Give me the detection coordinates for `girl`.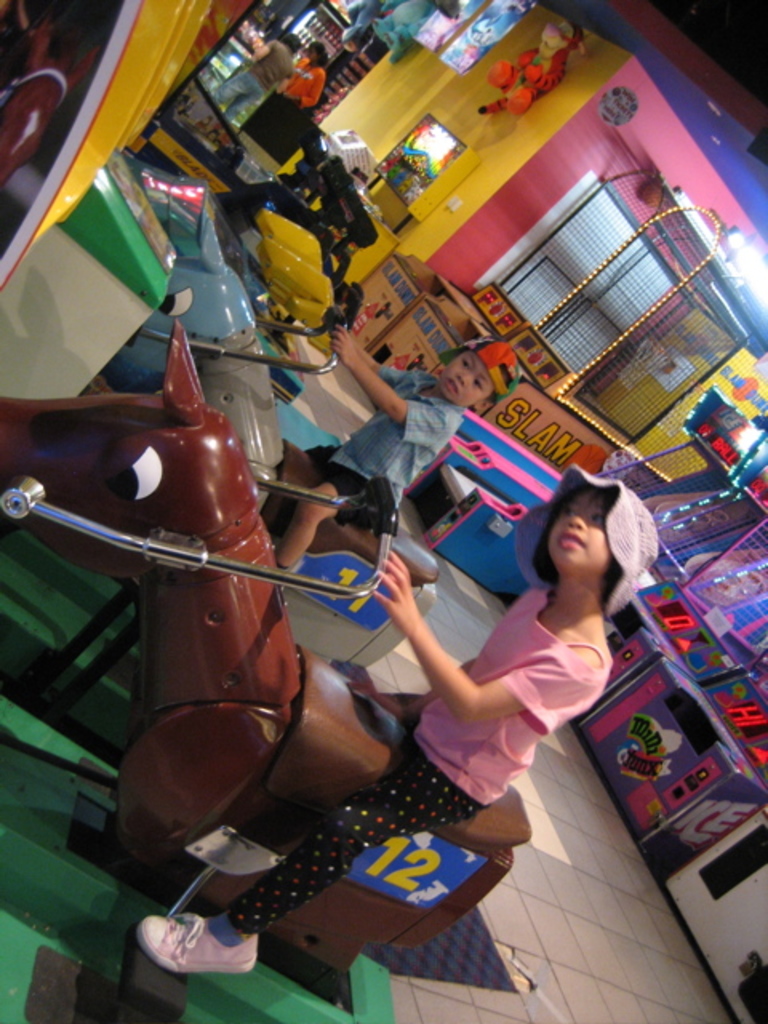
left=138, top=461, right=658, bottom=973.
